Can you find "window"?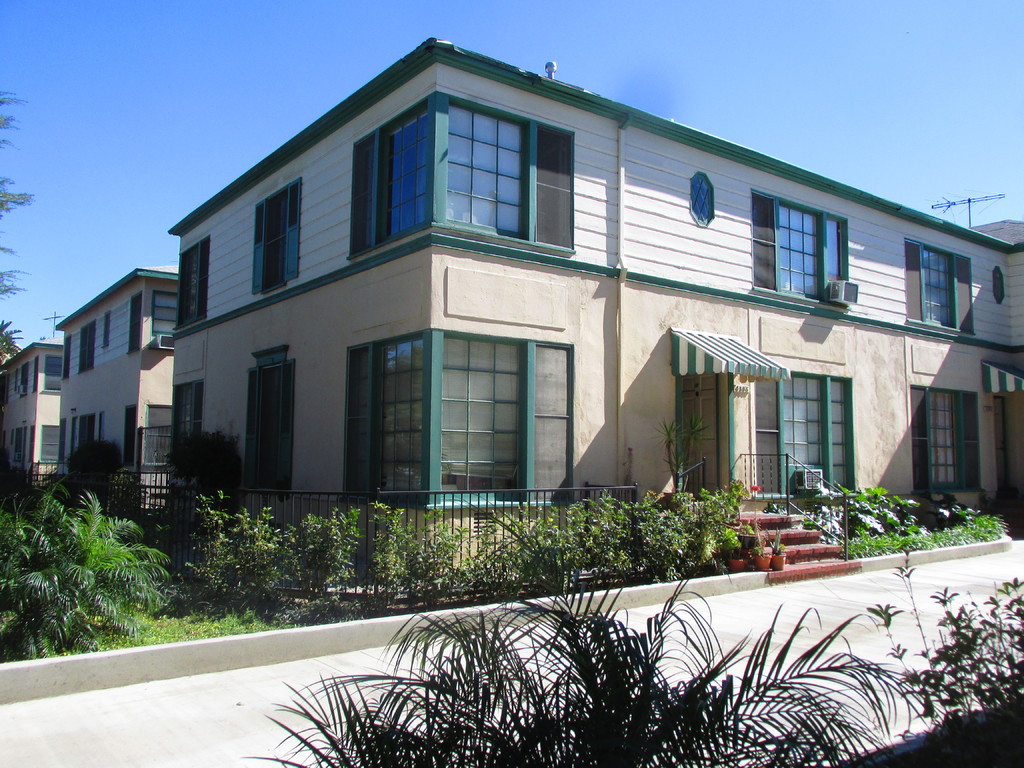
Yes, bounding box: {"left": 125, "top": 406, "right": 137, "bottom": 463}.
